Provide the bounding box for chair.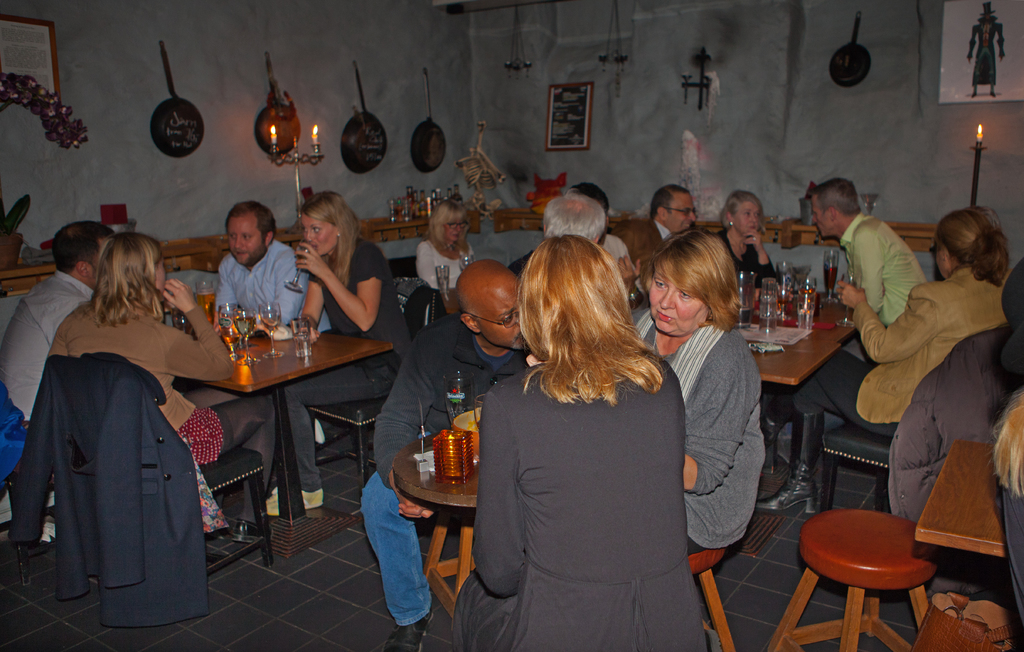
<region>815, 423, 897, 529</region>.
